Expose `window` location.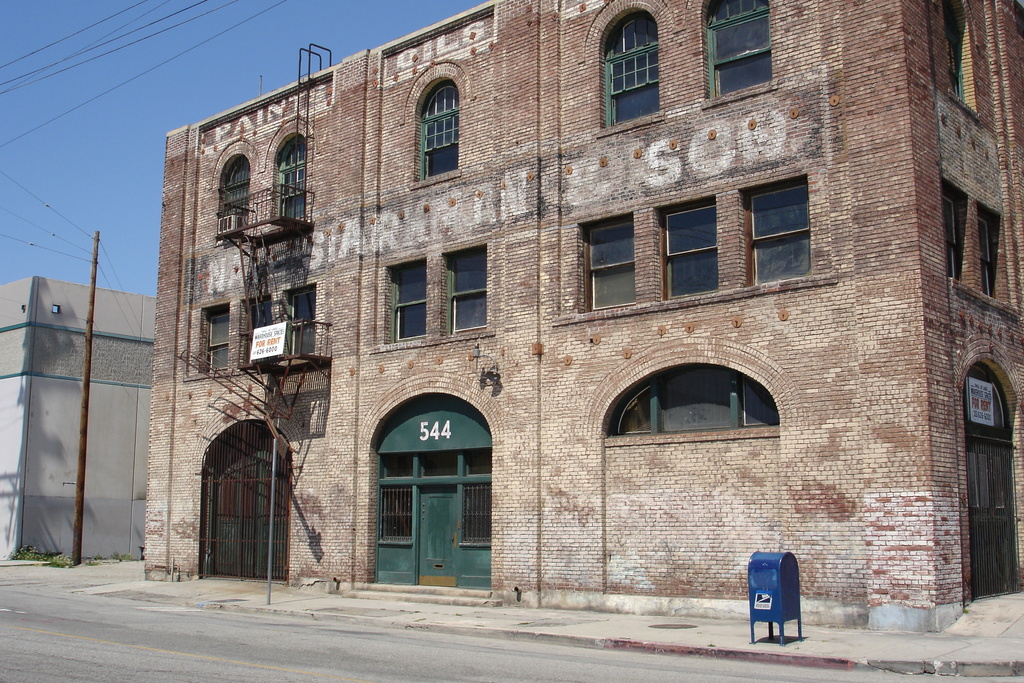
Exposed at bbox(414, 83, 456, 179).
